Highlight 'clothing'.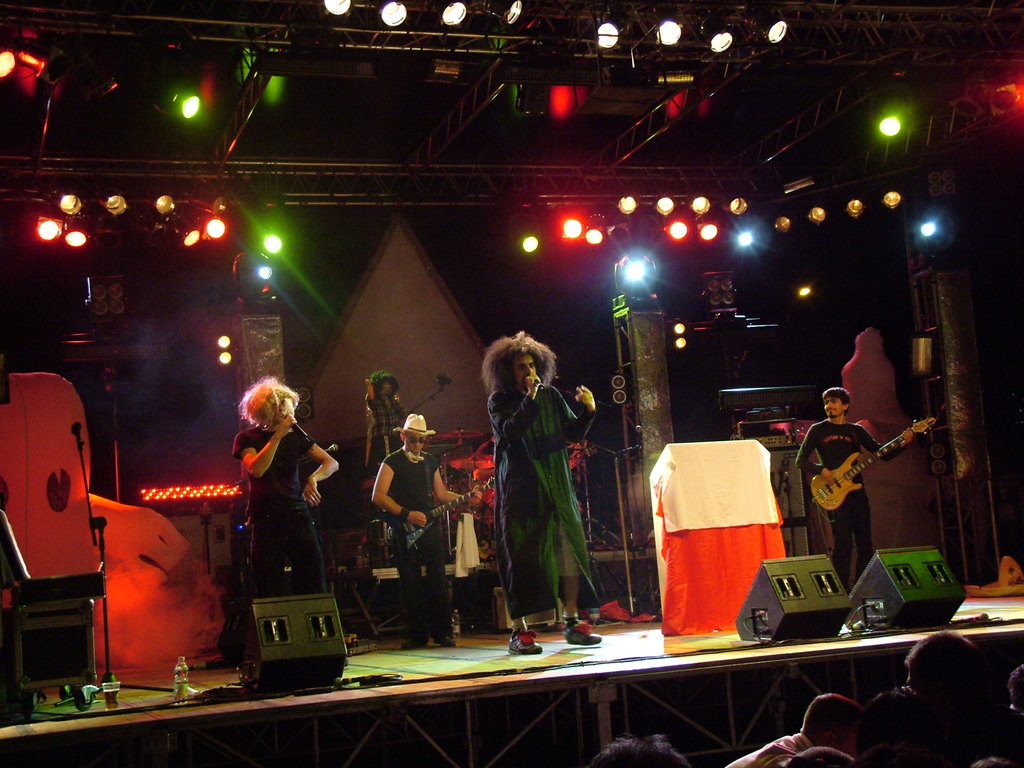
Highlighted region: box=[381, 437, 456, 646].
